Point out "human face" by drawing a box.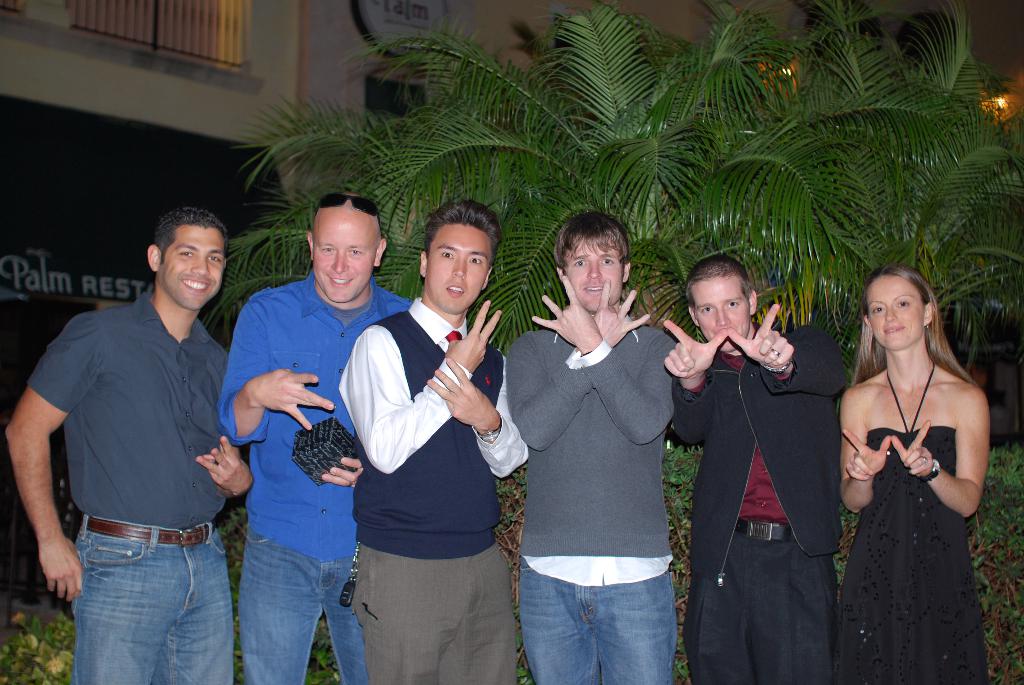
bbox=[695, 276, 749, 351].
